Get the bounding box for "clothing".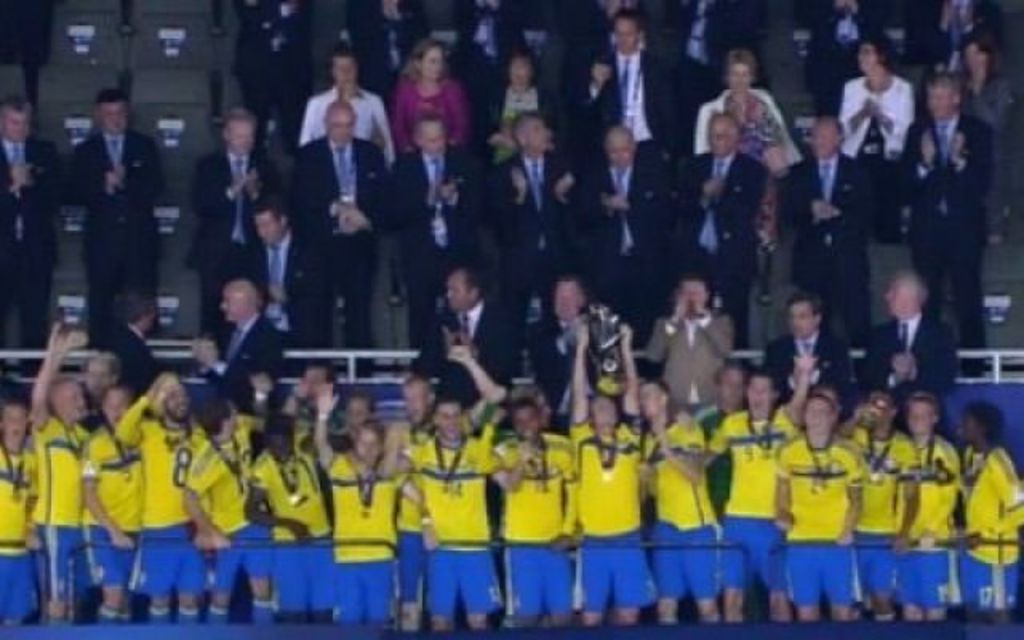
688, 83, 794, 189.
